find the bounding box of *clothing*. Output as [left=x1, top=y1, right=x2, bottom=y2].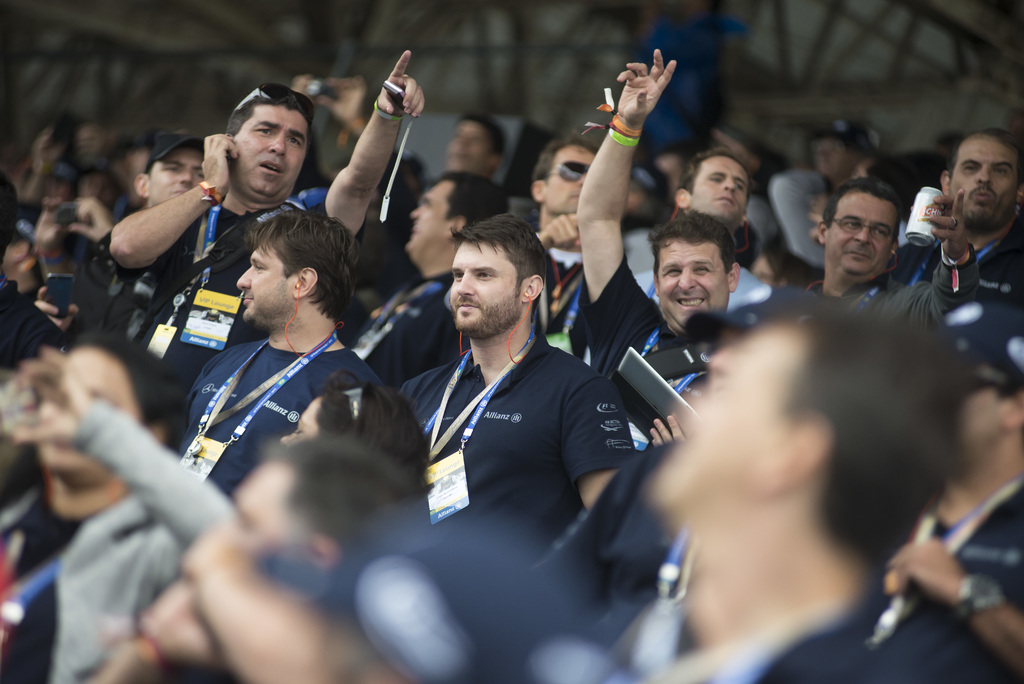
[left=815, top=272, right=906, bottom=304].
